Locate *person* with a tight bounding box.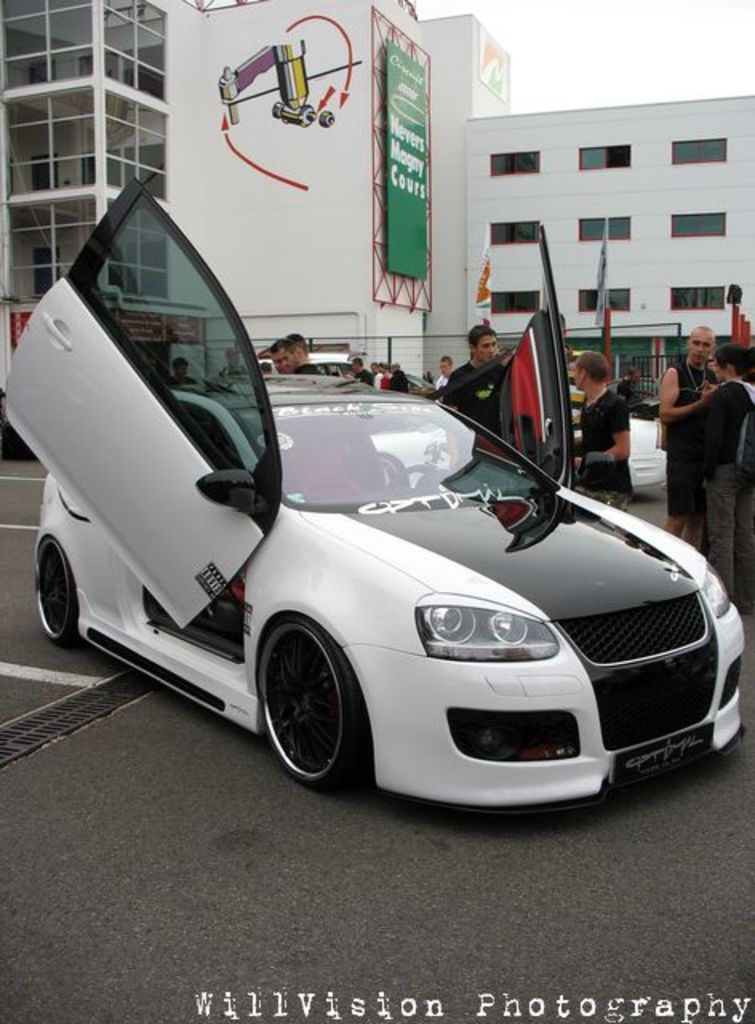
left=429, top=346, right=454, bottom=390.
